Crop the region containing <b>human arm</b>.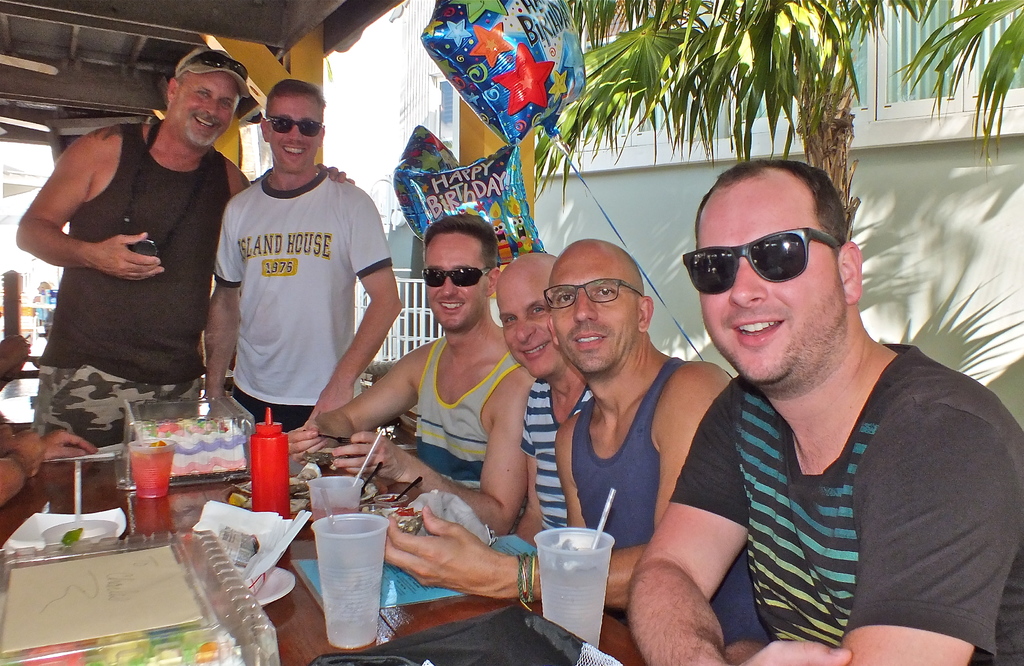
Crop region: BBox(536, 404, 607, 548).
